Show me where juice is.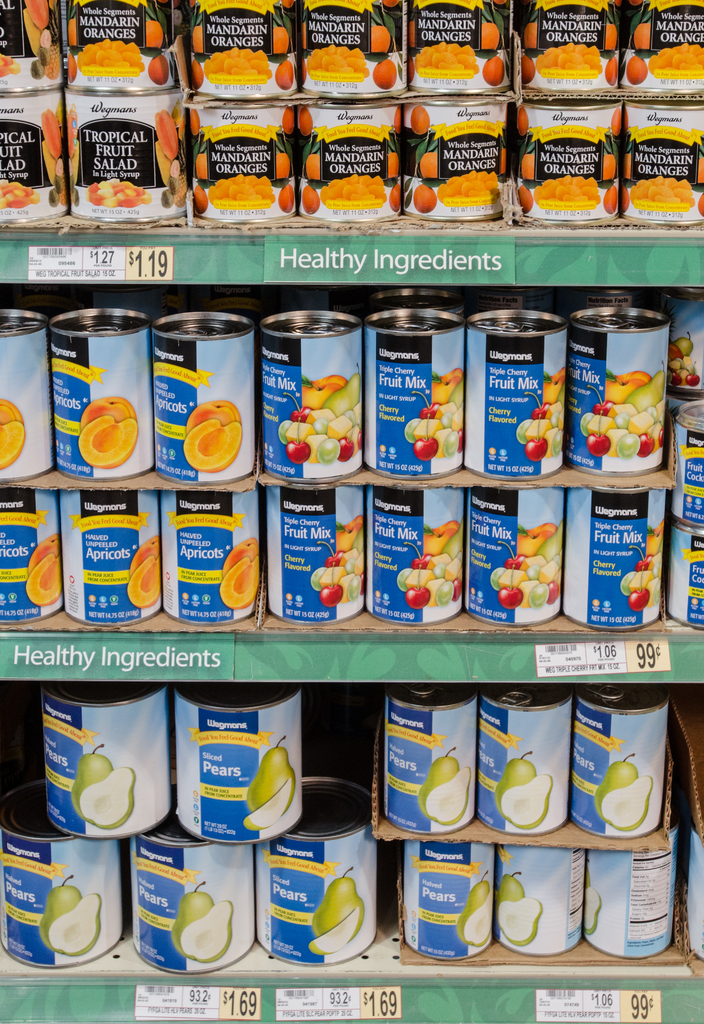
juice is at bbox(0, 487, 62, 623).
